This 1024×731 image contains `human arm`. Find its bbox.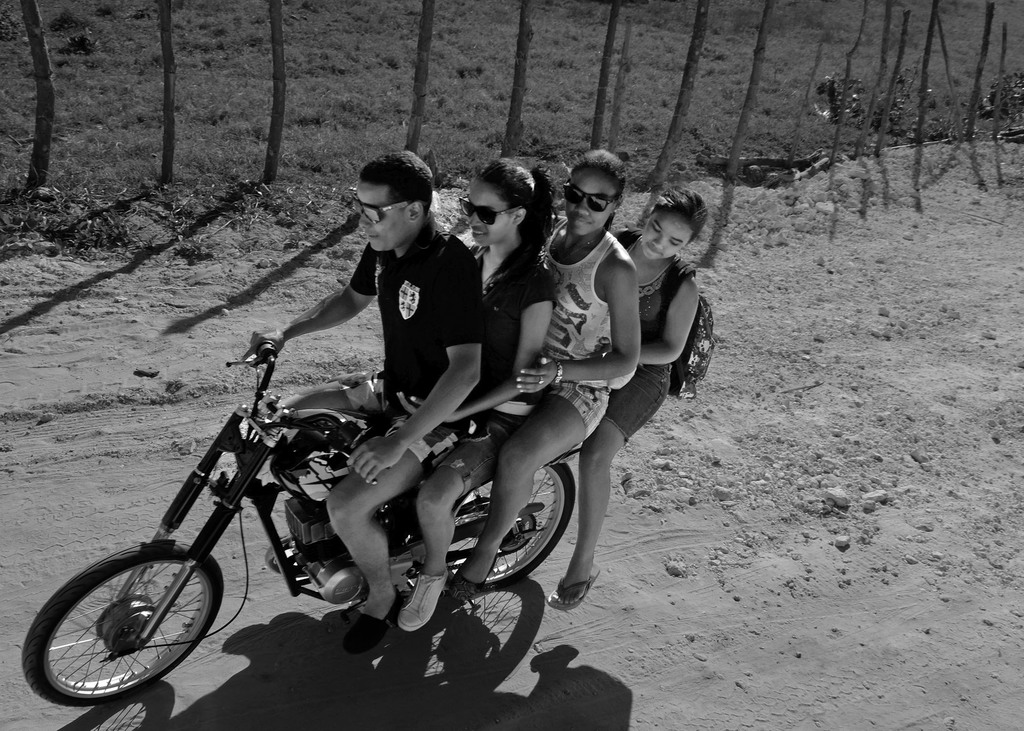
select_region(242, 252, 374, 358).
